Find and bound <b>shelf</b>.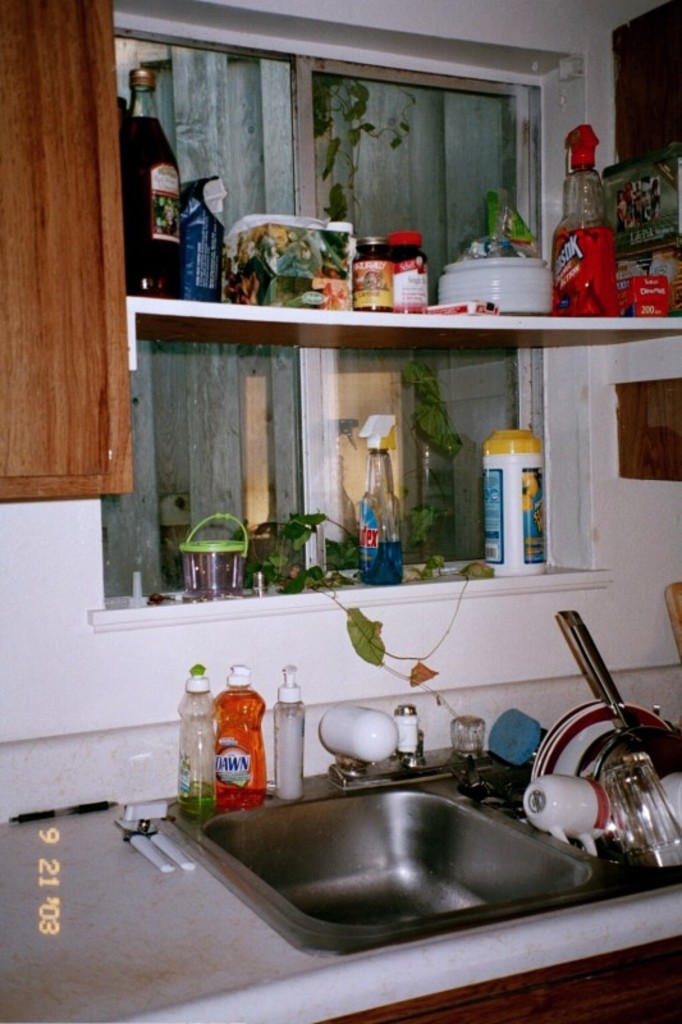
Bound: crop(93, 339, 613, 630).
